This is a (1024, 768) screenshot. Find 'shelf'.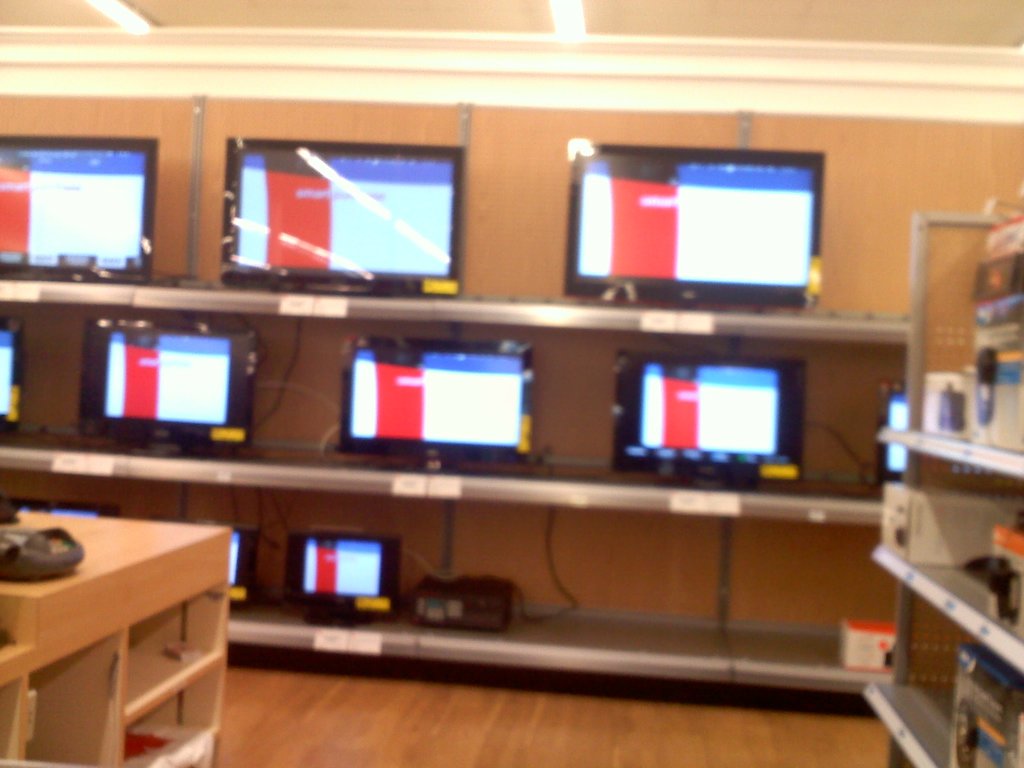
Bounding box: (x1=0, y1=582, x2=225, y2=767).
